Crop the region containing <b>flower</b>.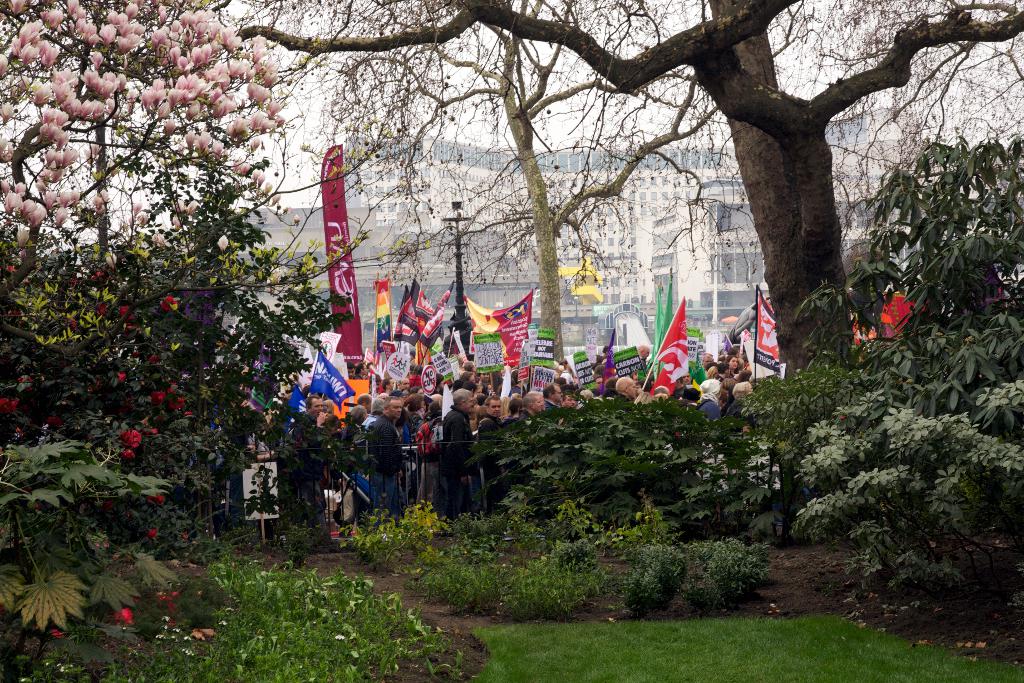
Crop region: rect(122, 432, 141, 442).
